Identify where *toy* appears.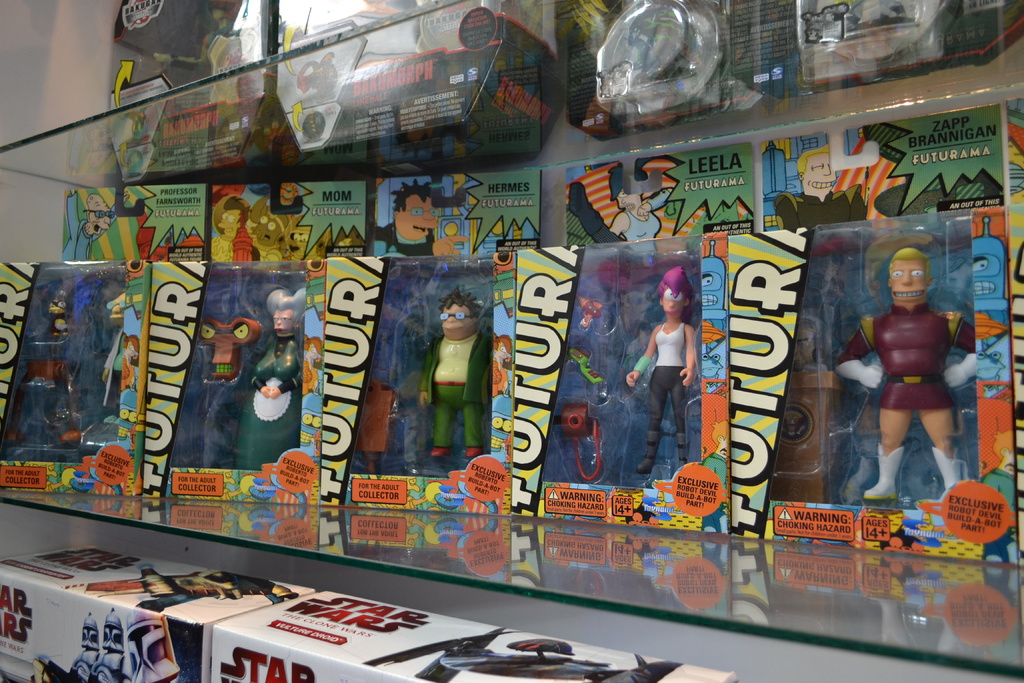
Appears at 280/45/337/133.
